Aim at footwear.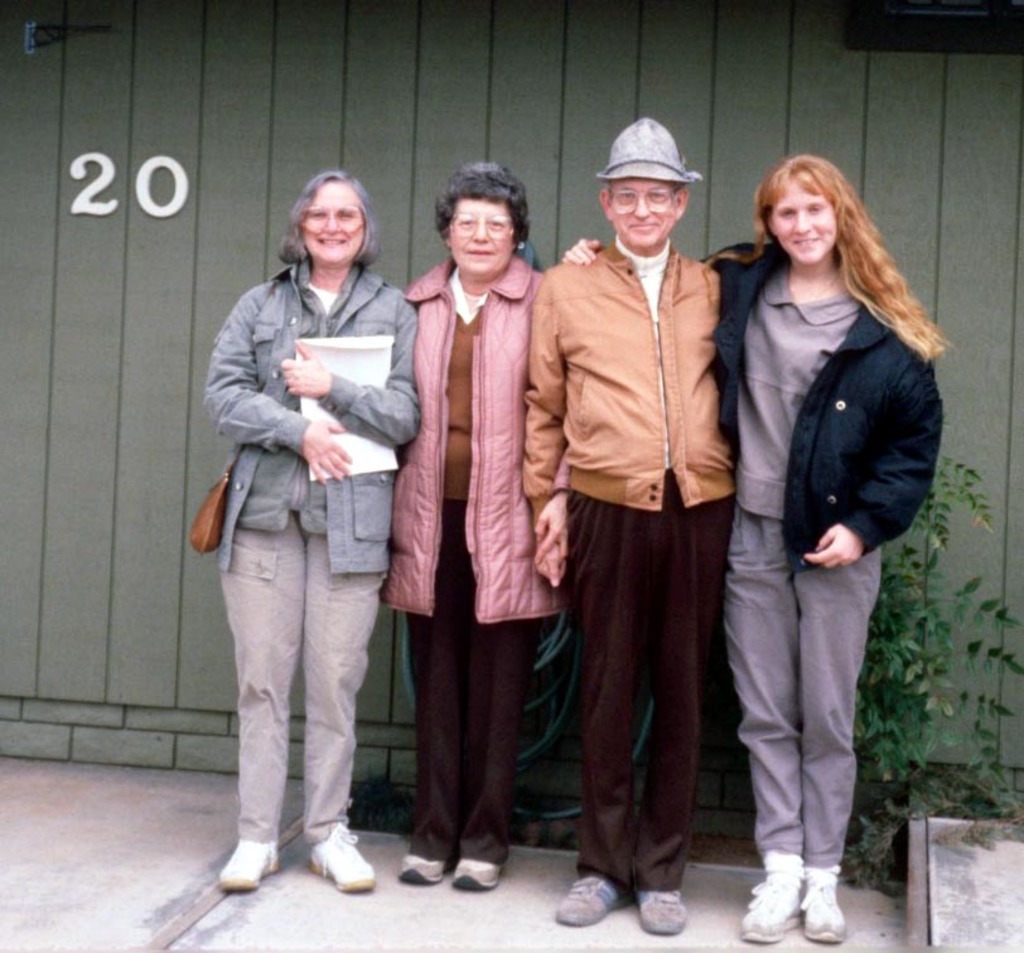
Aimed at x1=738, y1=846, x2=802, y2=944.
